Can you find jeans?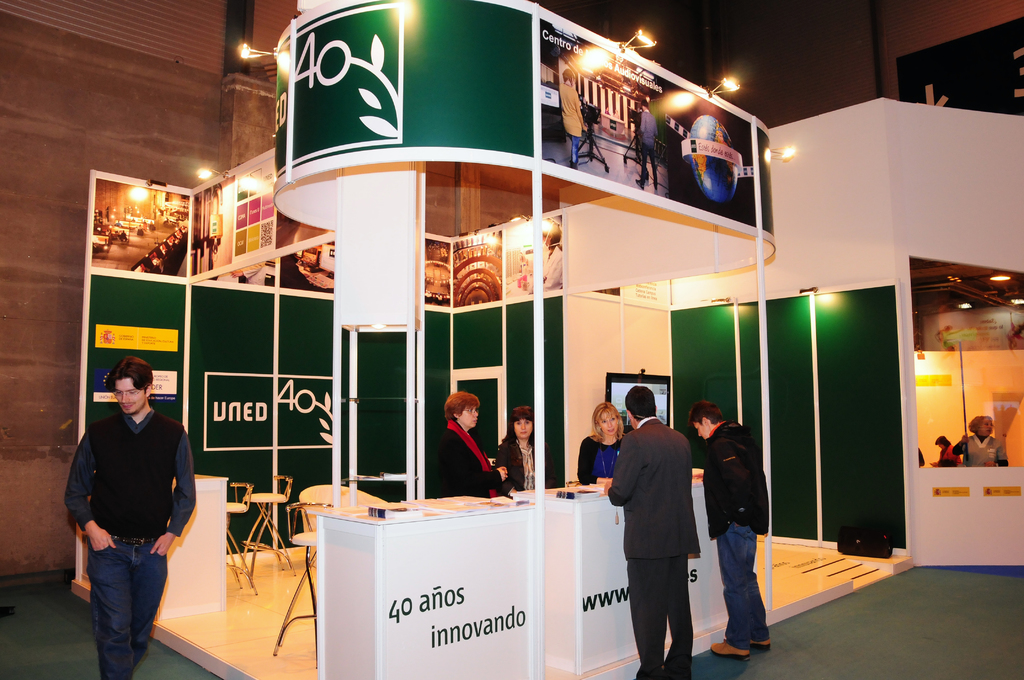
Yes, bounding box: [717,517,771,651].
